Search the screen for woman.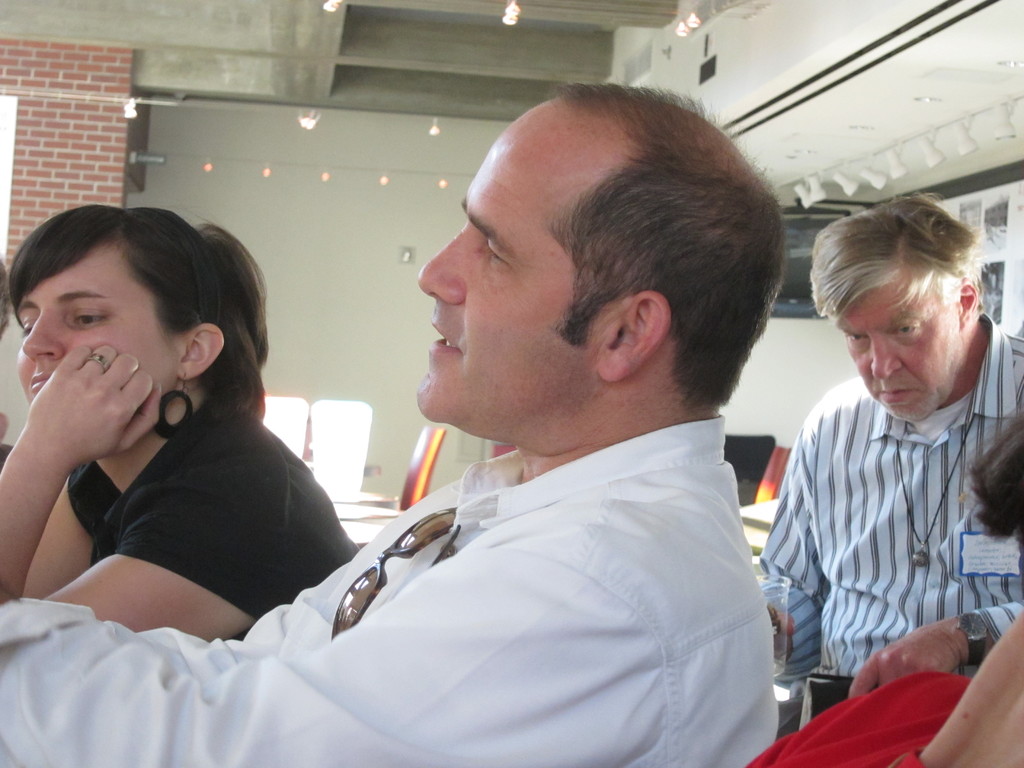
Found at bbox=(0, 169, 351, 667).
